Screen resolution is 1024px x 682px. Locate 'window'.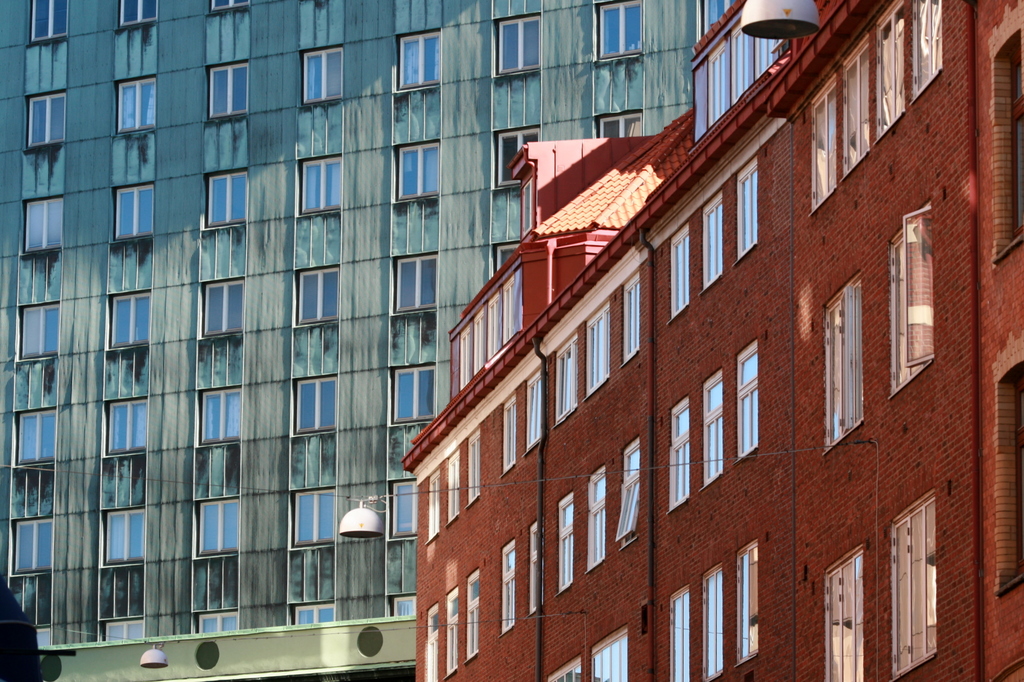
left=19, top=301, right=64, bottom=354.
